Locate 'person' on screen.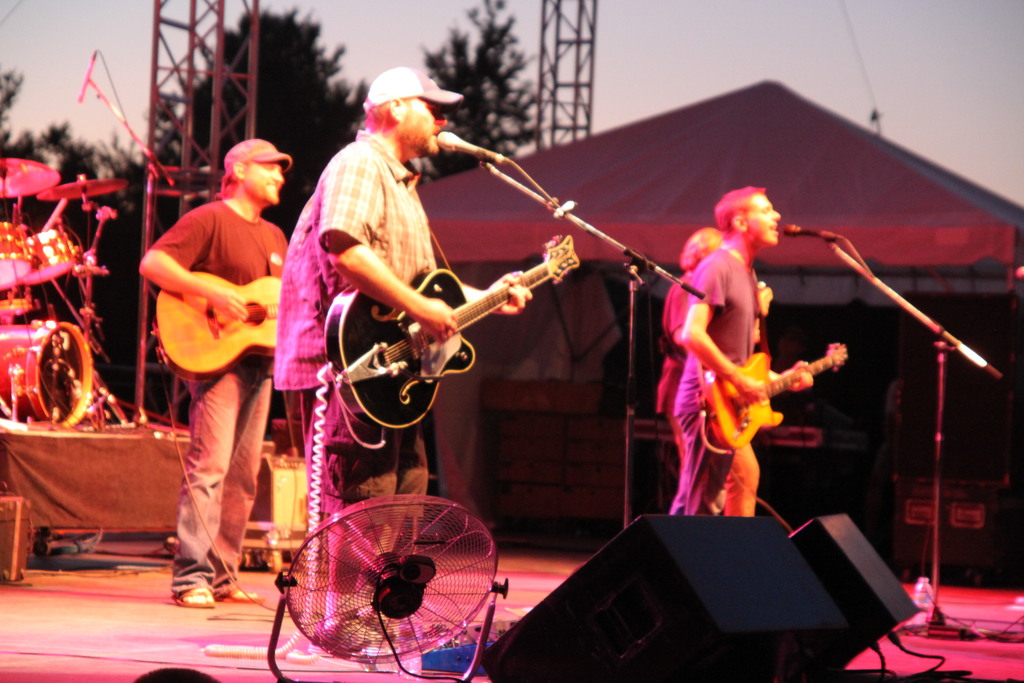
On screen at l=646, t=224, r=719, b=511.
